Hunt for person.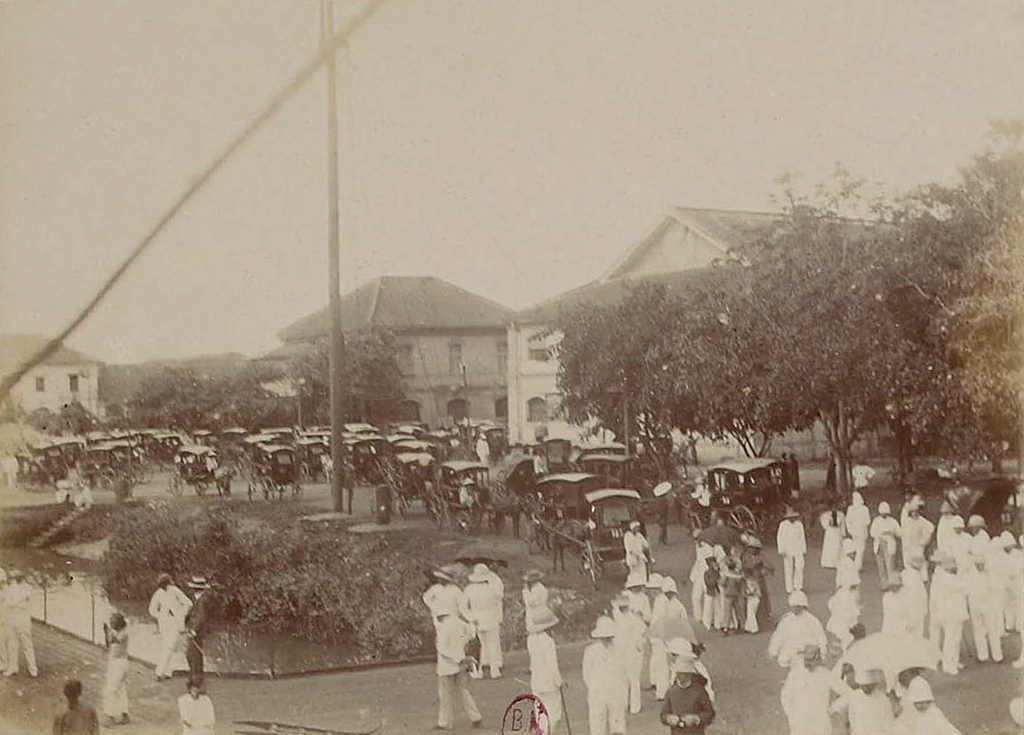
Hunted down at box(585, 616, 627, 734).
